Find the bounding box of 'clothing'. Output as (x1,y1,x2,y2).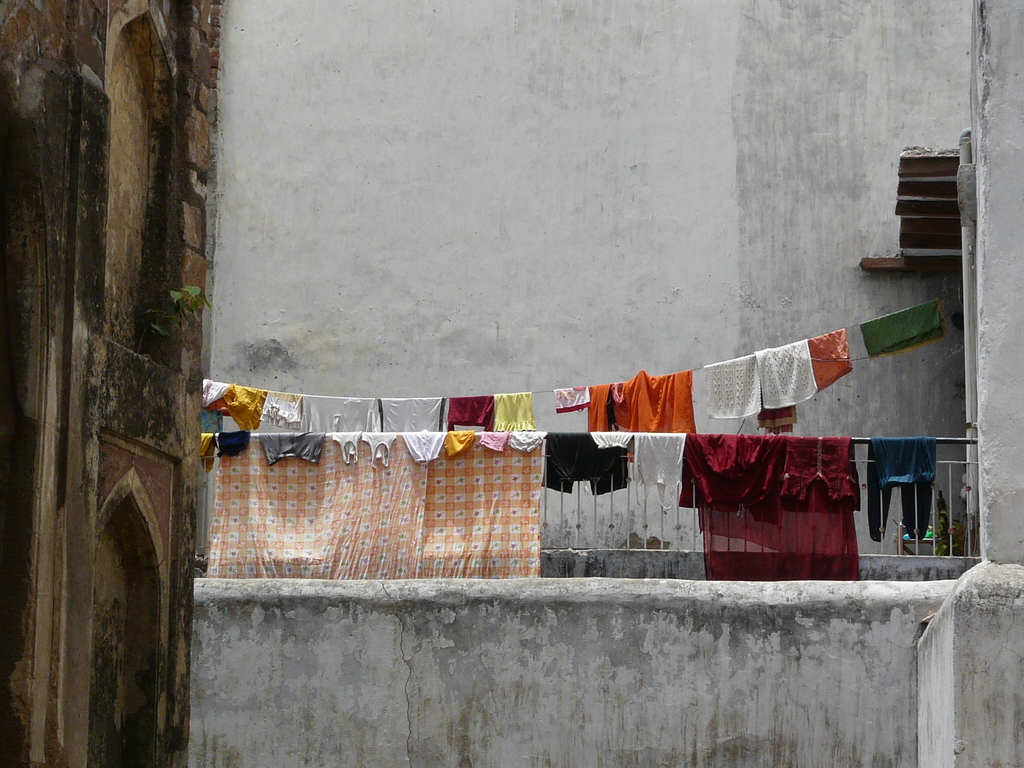
(258,441,324,462).
